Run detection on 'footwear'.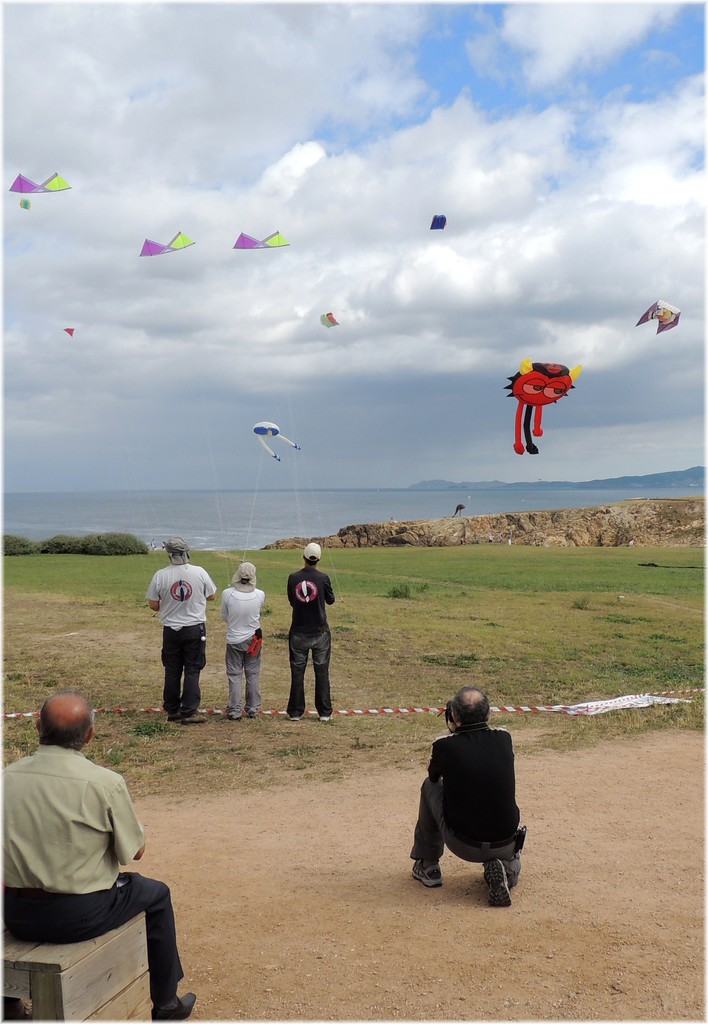
Result: left=479, top=860, right=513, bottom=909.
